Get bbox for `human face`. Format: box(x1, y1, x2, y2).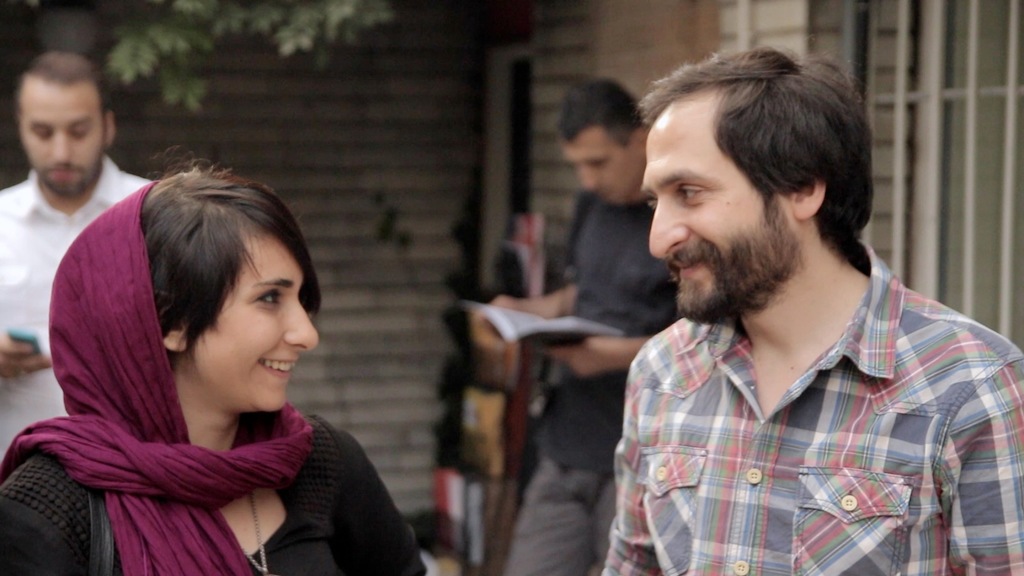
box(194, 230, 316, 413).
